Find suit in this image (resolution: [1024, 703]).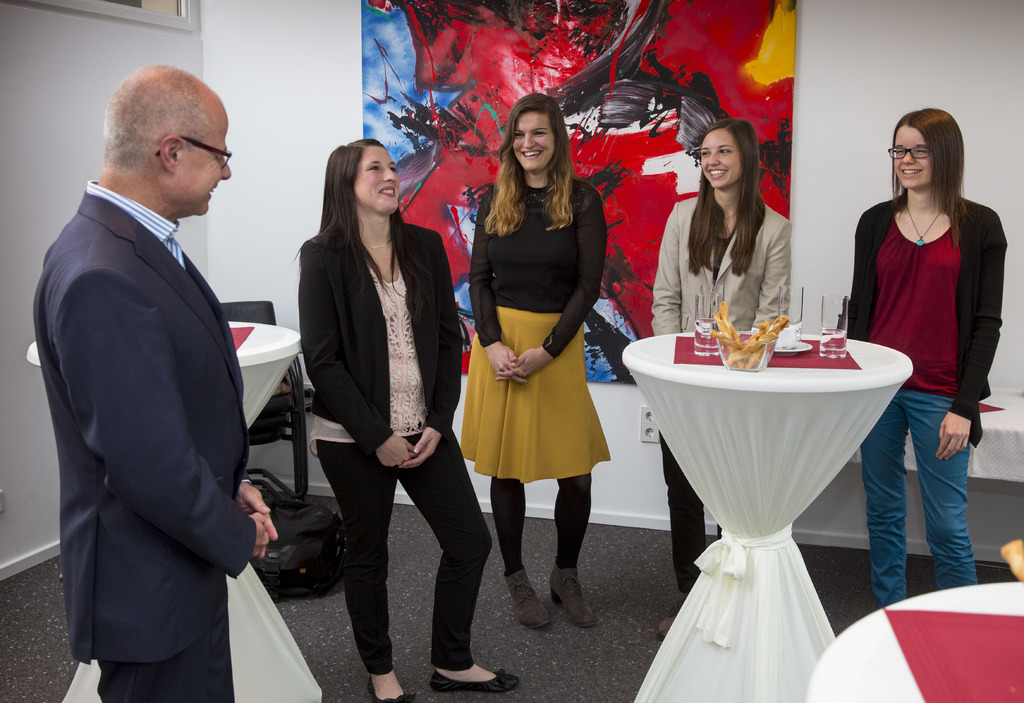
select_region(298, 226, 467, 454).
